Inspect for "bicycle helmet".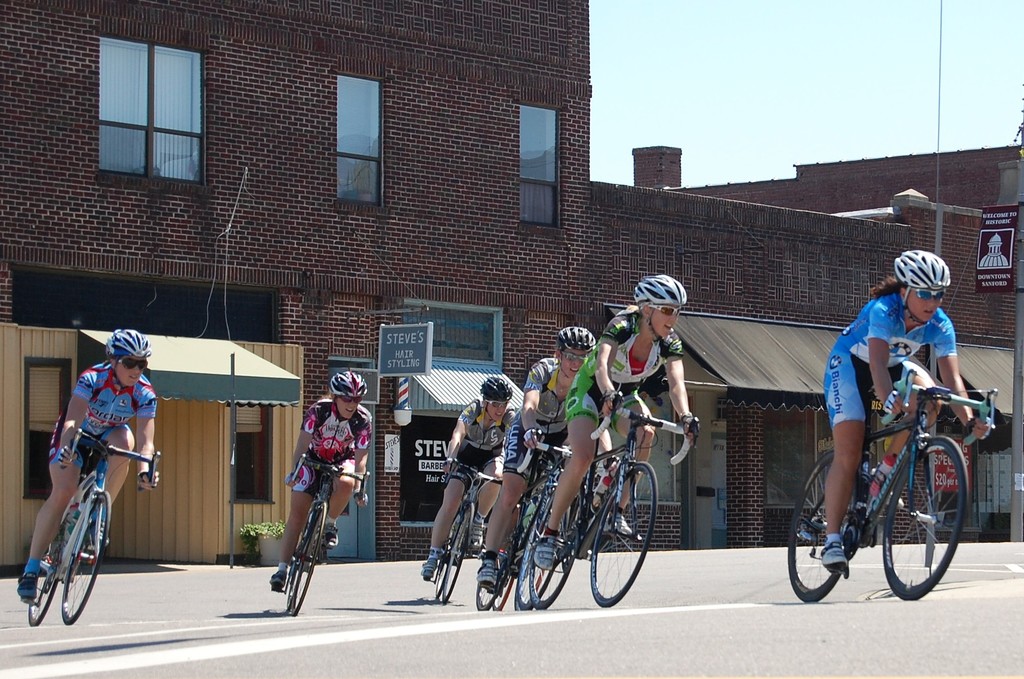
Inspection: 109,326,150,353.
